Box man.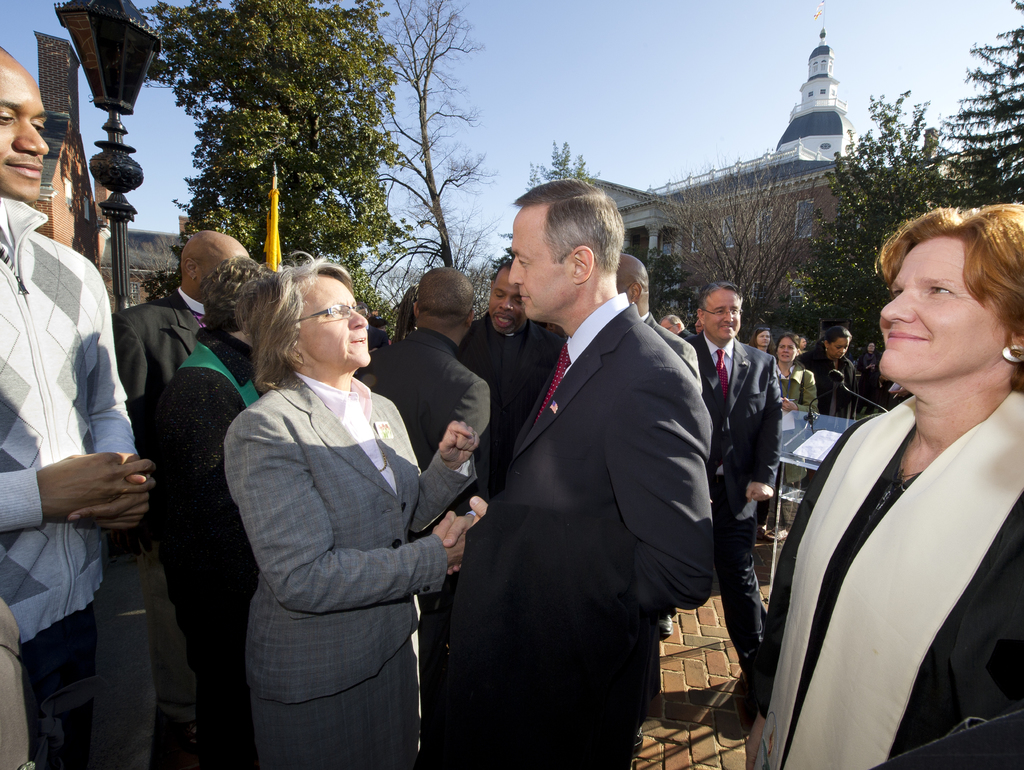
659,278,785,671.
